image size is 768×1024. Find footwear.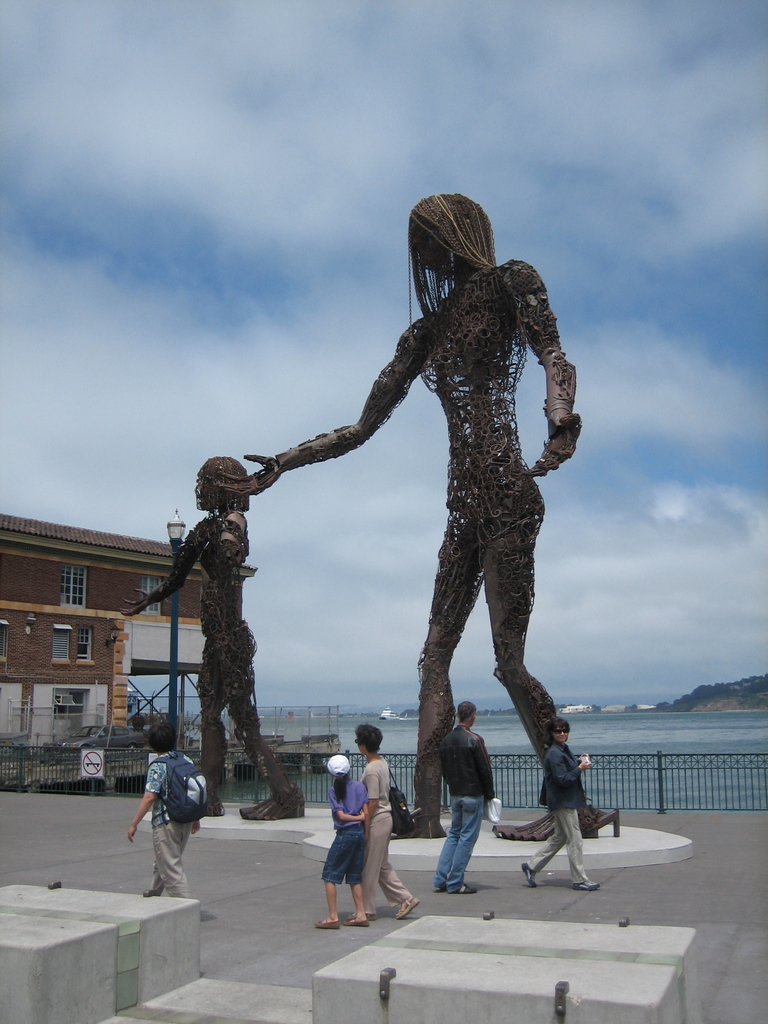
348 911 374 918.
